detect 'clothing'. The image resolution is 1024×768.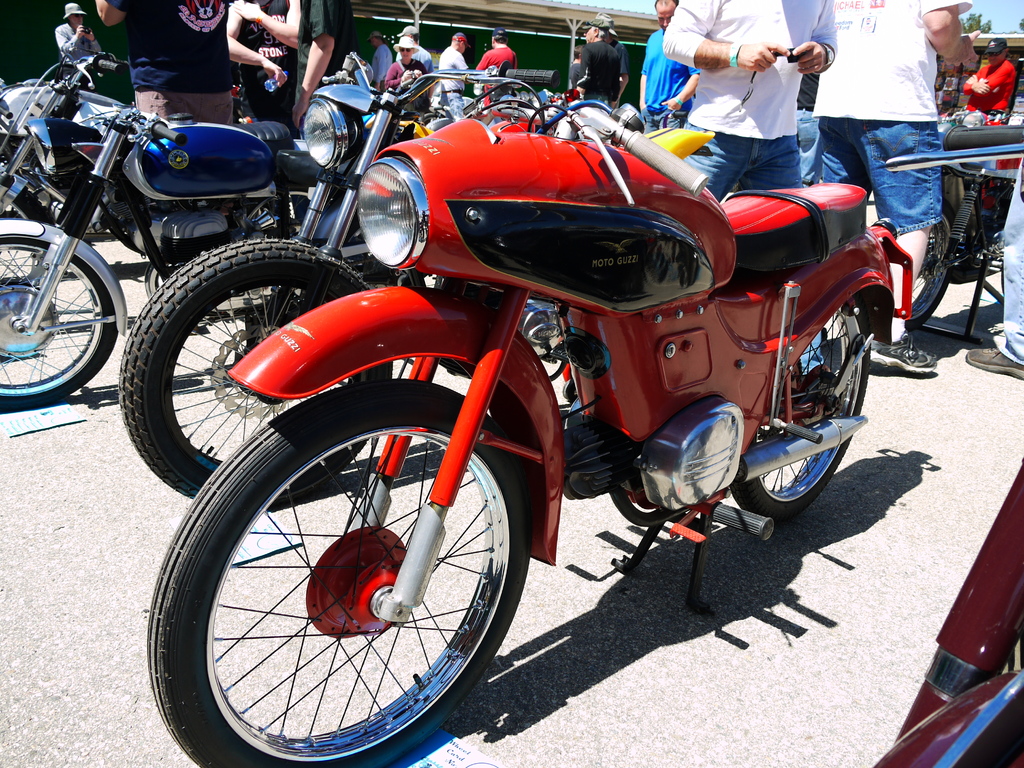
[left=813, top=0, right=979, bottom=232].
